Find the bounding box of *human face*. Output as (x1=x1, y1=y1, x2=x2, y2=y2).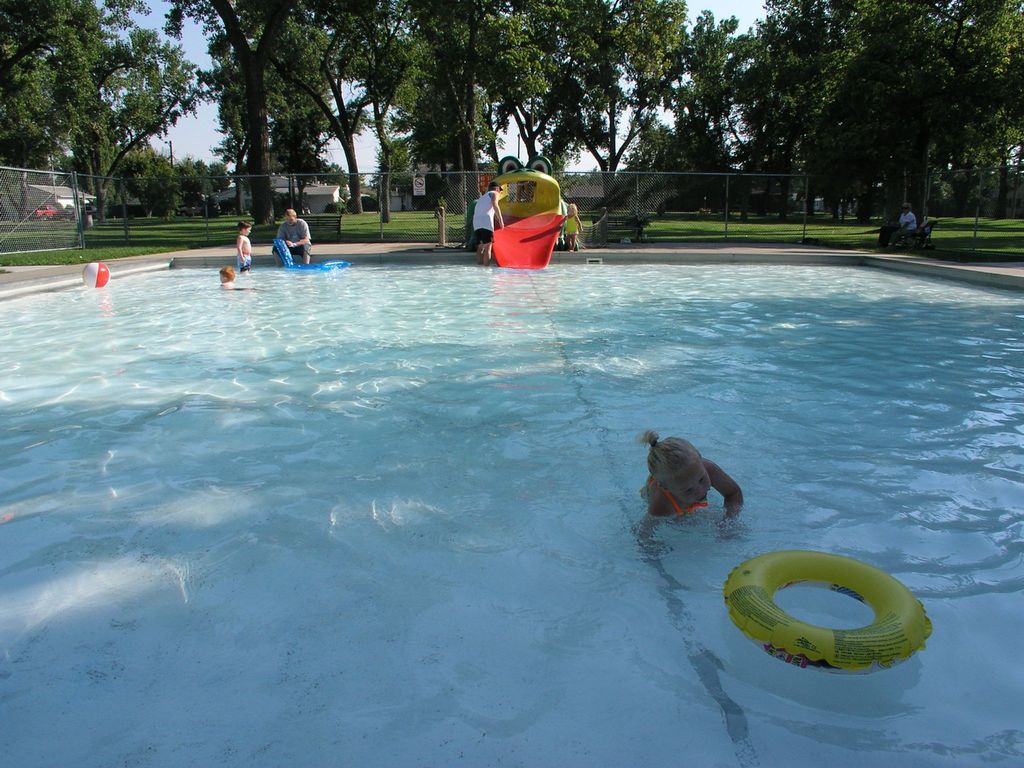
(x1=285, y1=215, x2=295, y2=228).
